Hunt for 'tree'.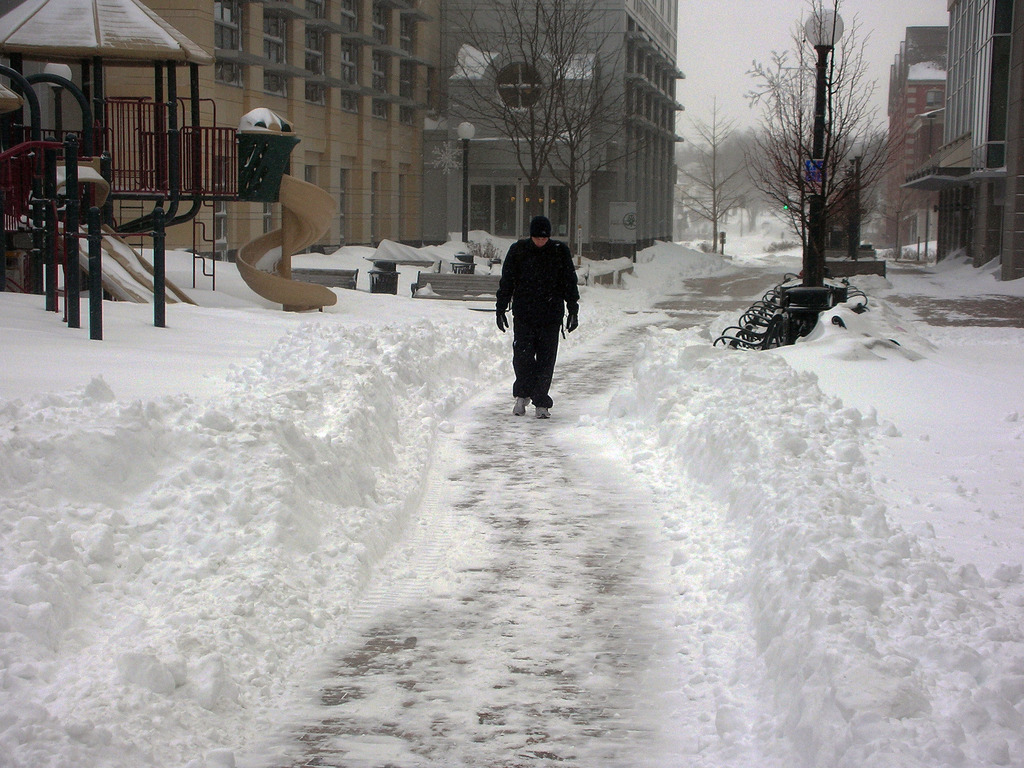
Hunted down at locate(677, 100, 746, 259).
